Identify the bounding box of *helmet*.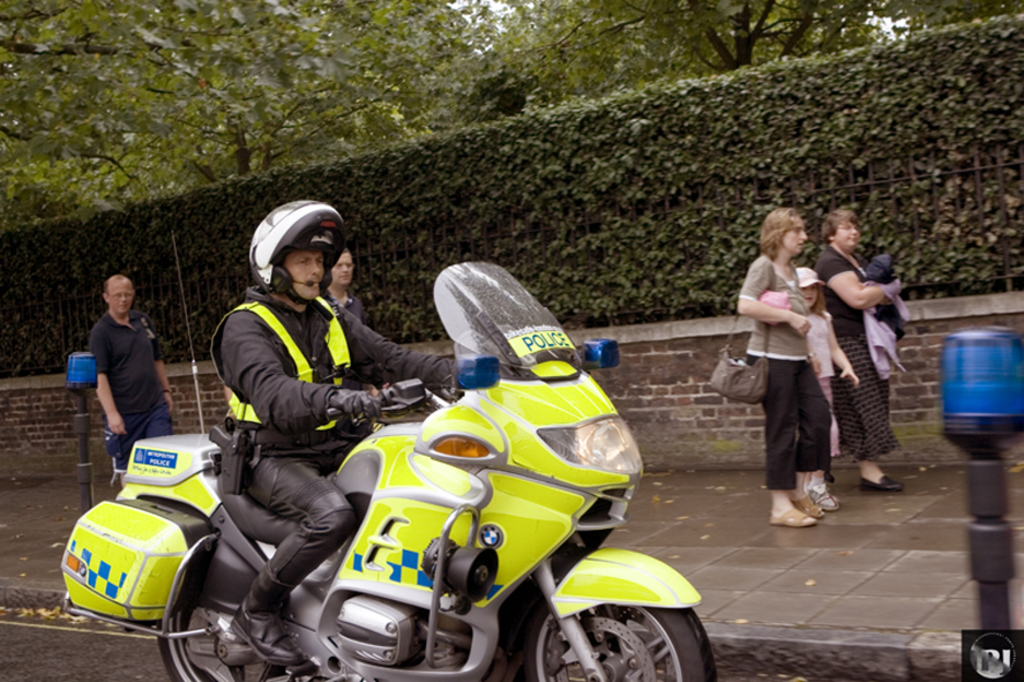
[246, 200, 350, 287].
